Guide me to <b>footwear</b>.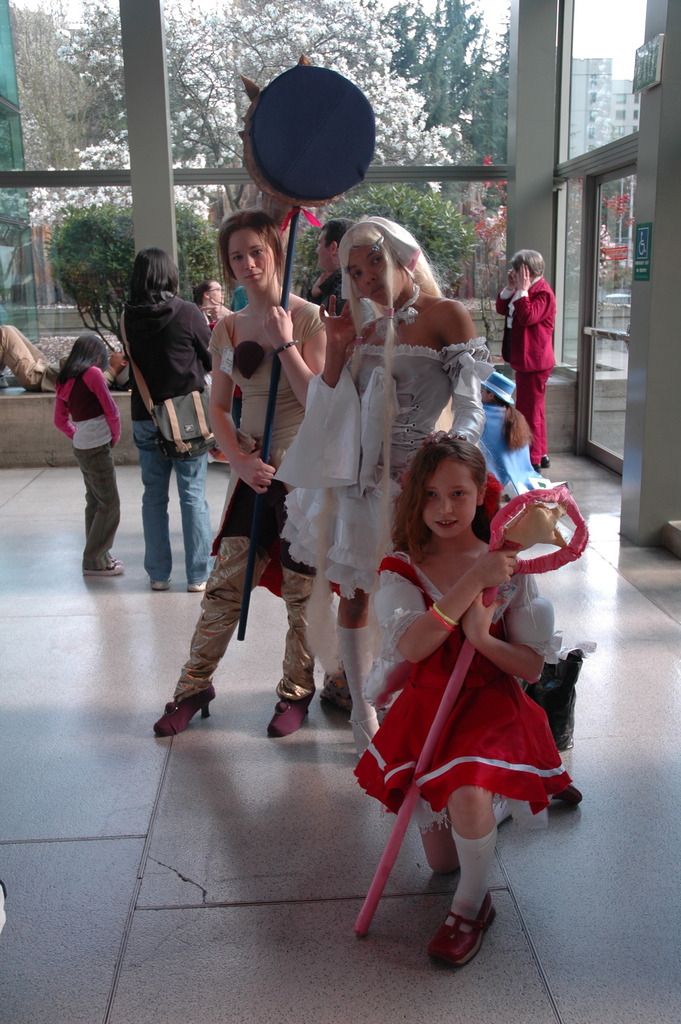
Guidance: <bbox>186, 575, 211, 593</bbox>.
